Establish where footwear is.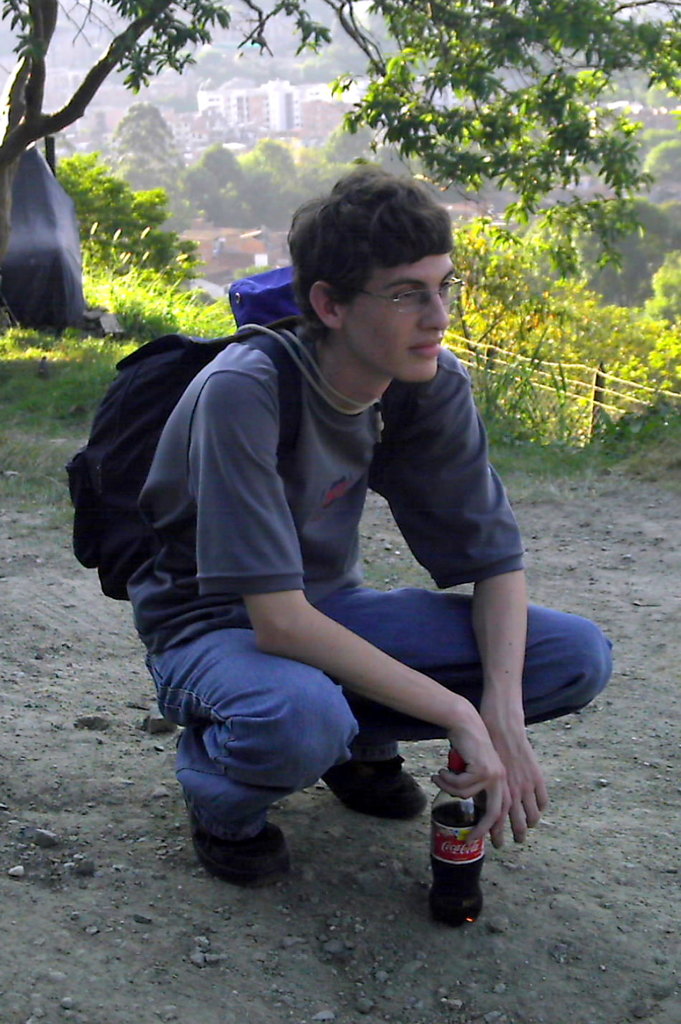
Established at region(193, 821, 298, 893).
